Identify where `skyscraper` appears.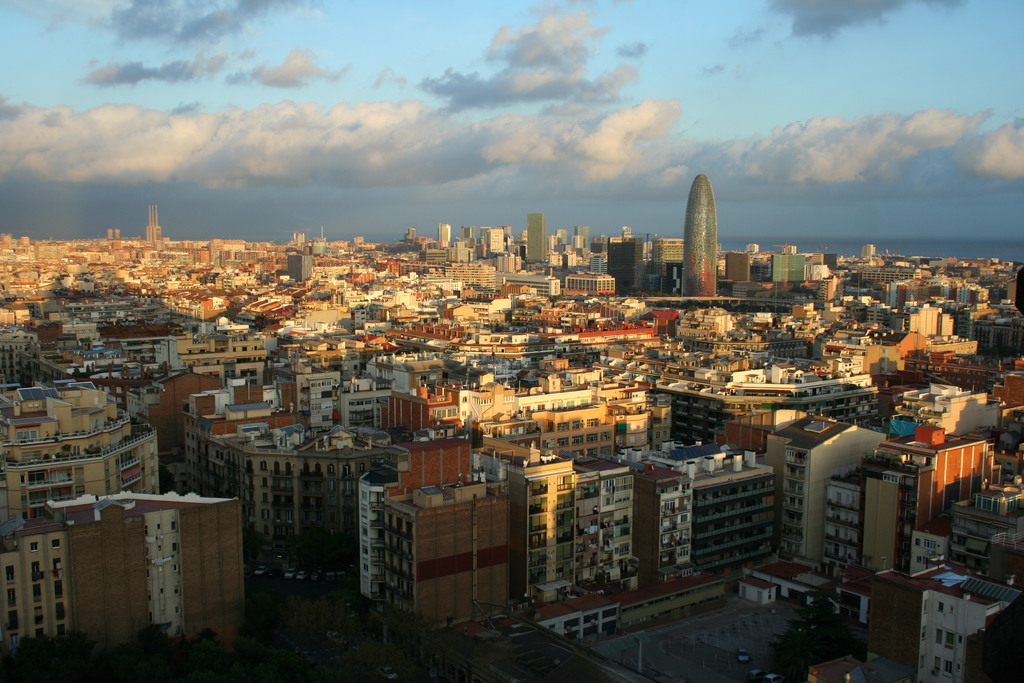
Appears at 374 225 561 380.
